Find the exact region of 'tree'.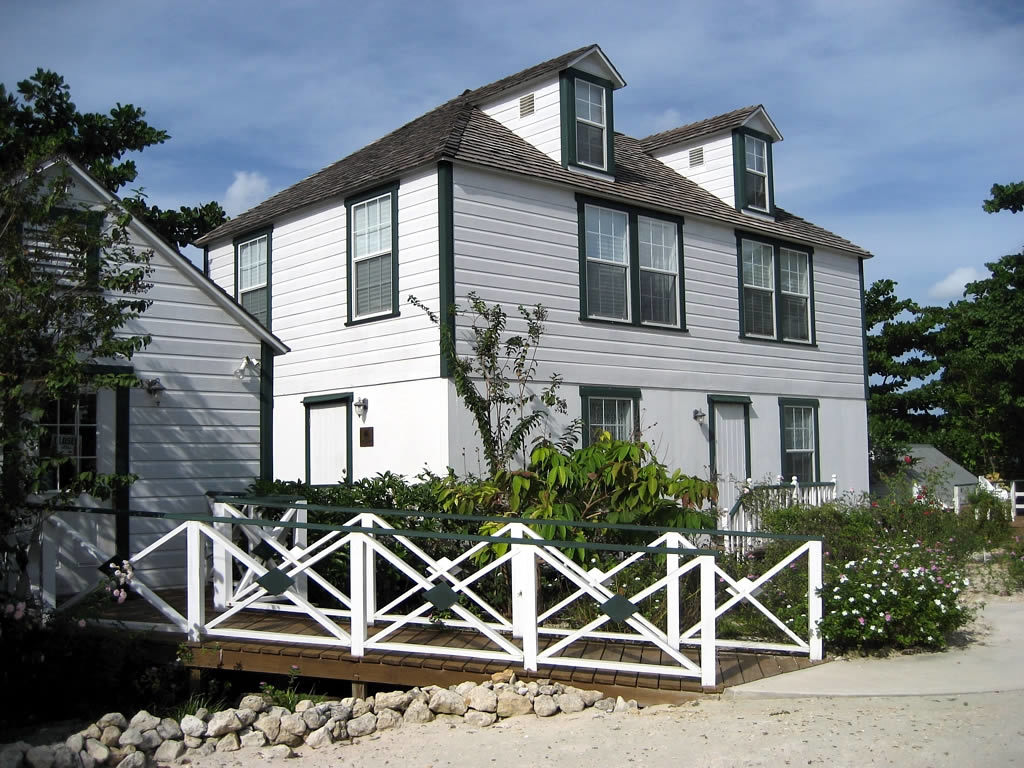
Exact region: 937,172,1023,507.
